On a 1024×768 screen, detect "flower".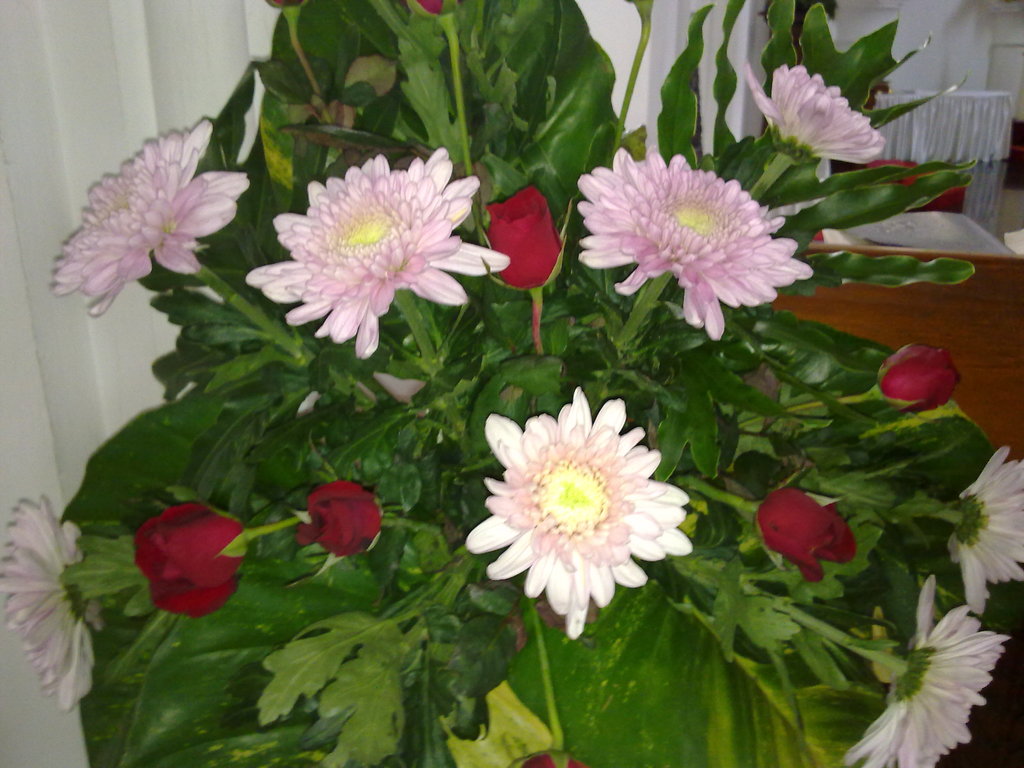
pyautogui.locateOnScreen(871, 337, 960, 417).
